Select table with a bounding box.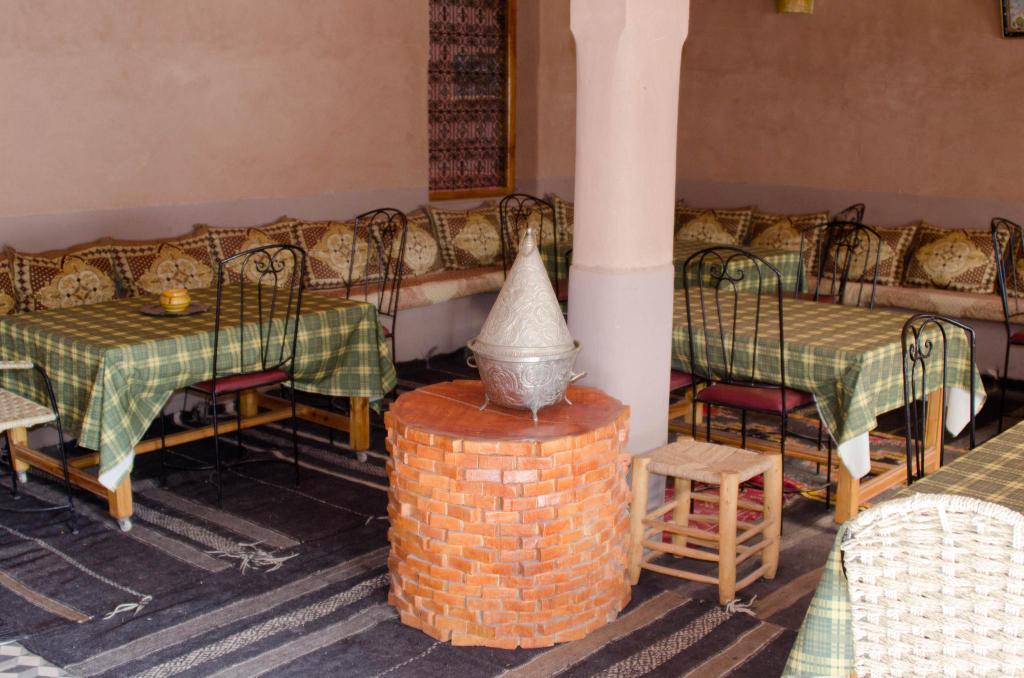
BBox(18, 272, 397, 516).
